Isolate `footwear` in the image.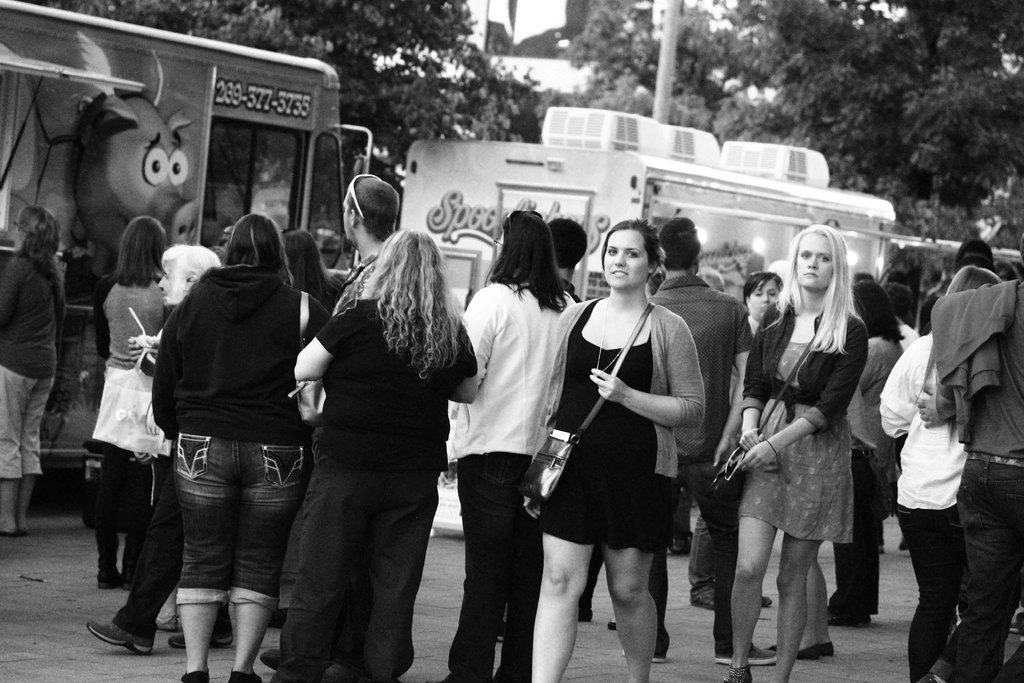
Isolated region: <bbox>714, 642, 781, 664</bbox>.
